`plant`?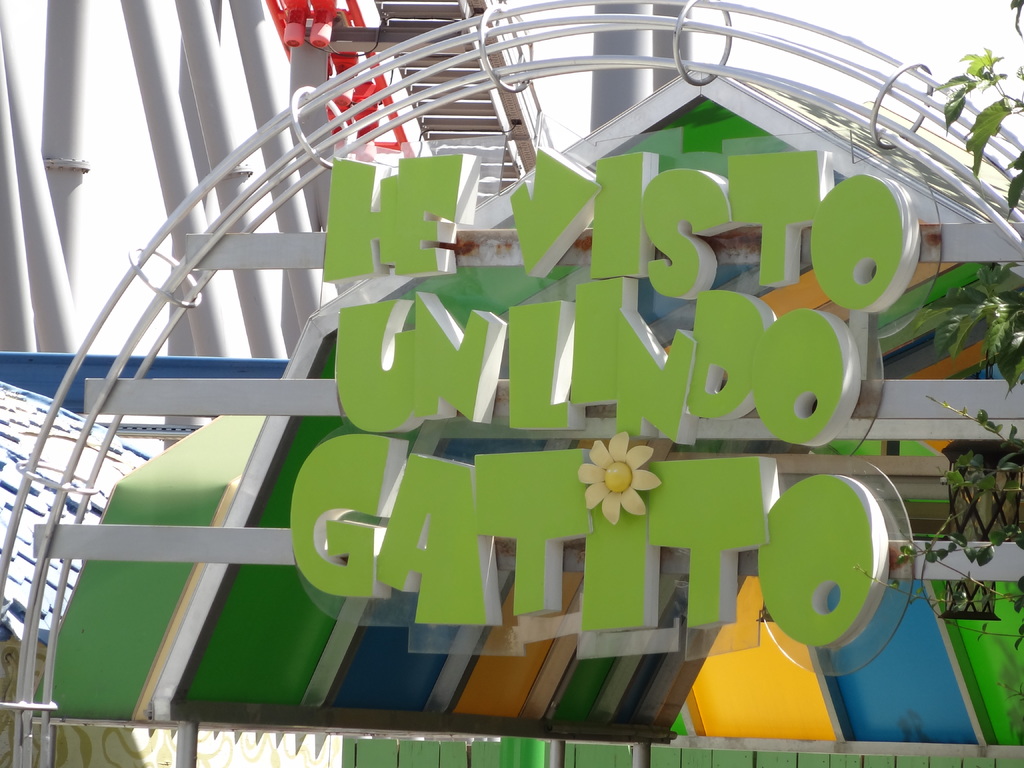
box=[849, 0, 1023, 643]
